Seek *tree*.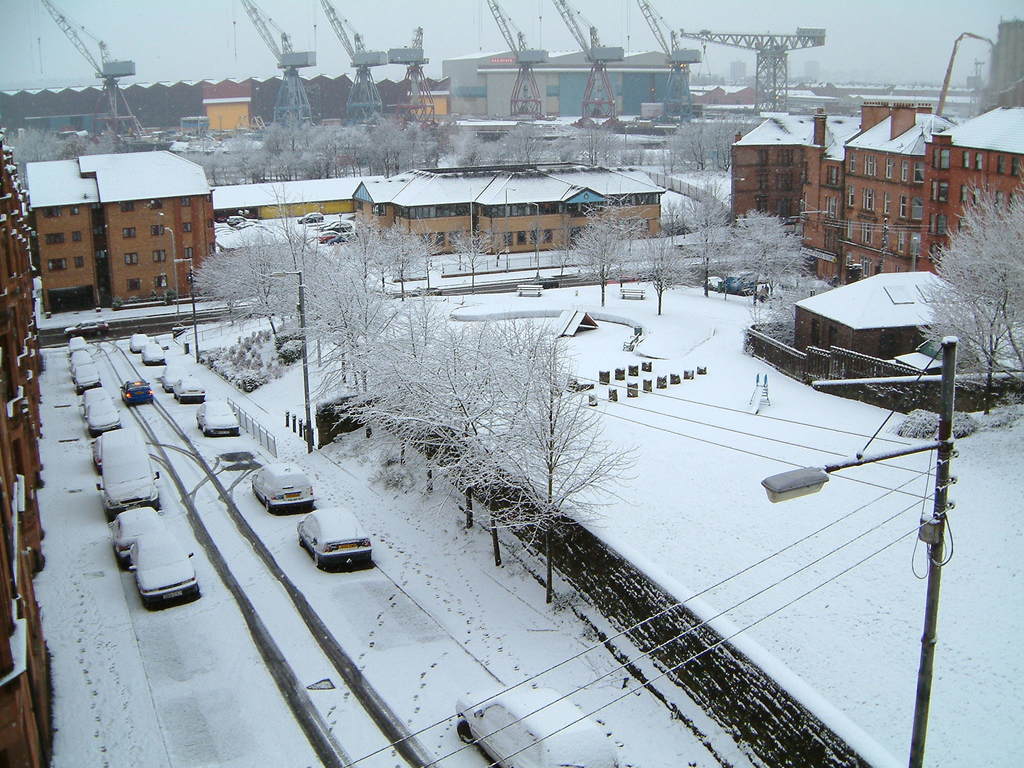
bbox=[708, 224, 775, 339].
